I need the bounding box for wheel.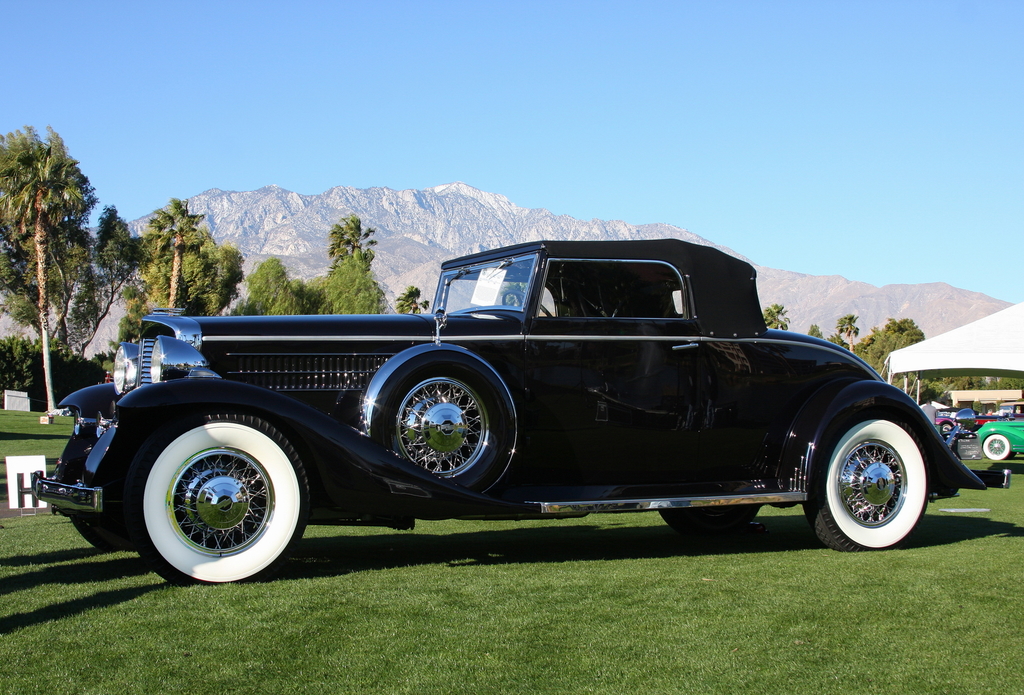
Here it is: crop(981, 431, 1007, 464).
